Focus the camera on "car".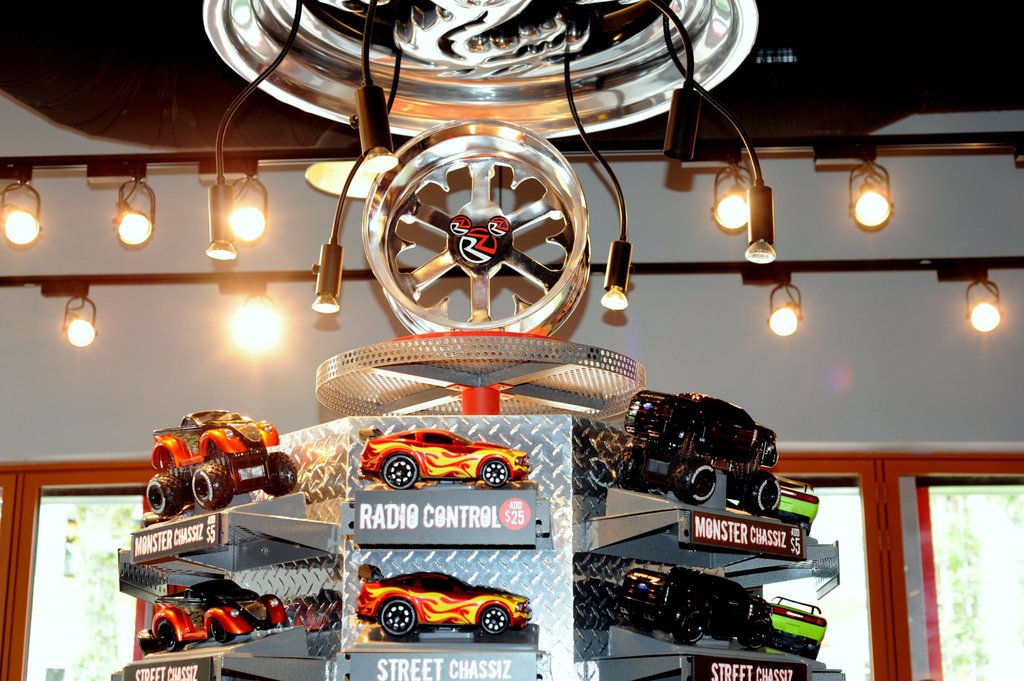
Focus region: locate(137, 408, 298, 523).
